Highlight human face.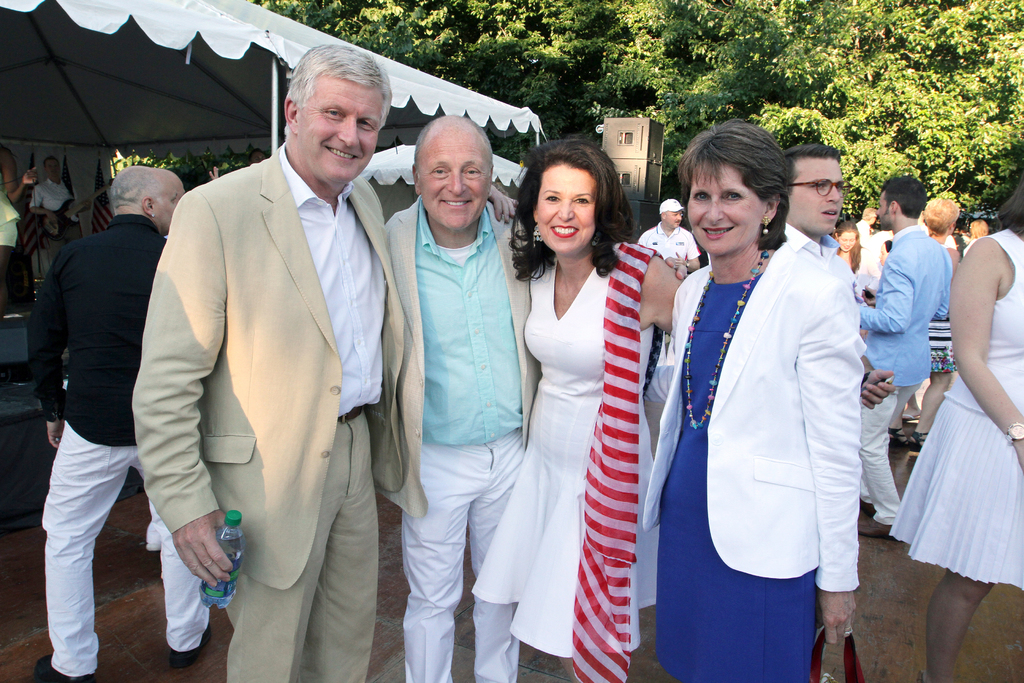
Highlighted region: [877, 193, 893, 230].
